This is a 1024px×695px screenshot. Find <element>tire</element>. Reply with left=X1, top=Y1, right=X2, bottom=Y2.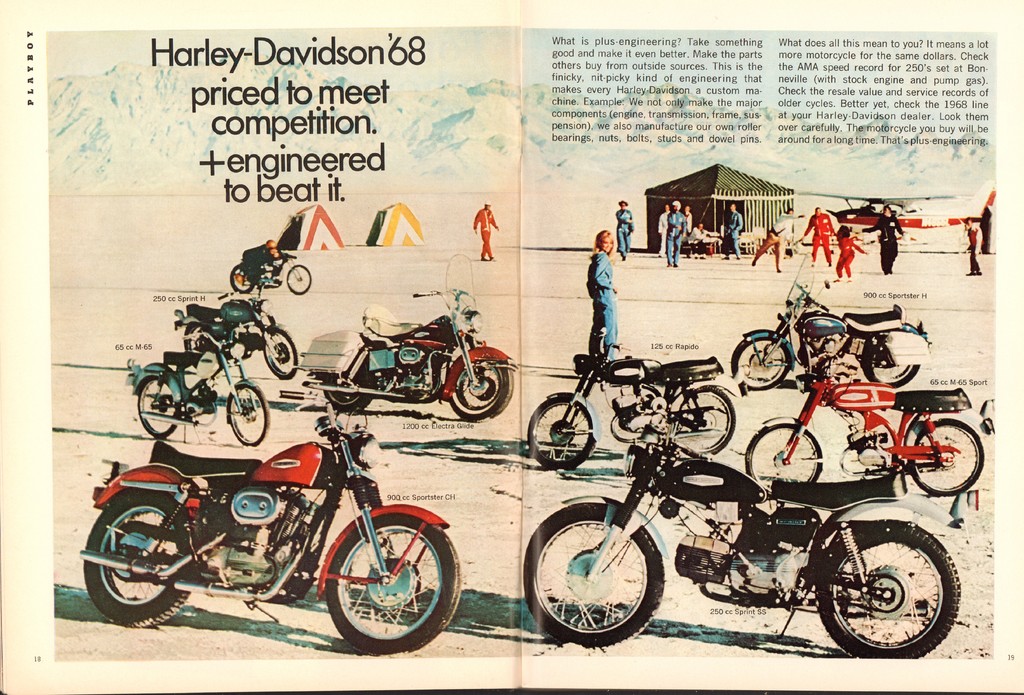
left=134, top=379, right=181, bottom=438.
